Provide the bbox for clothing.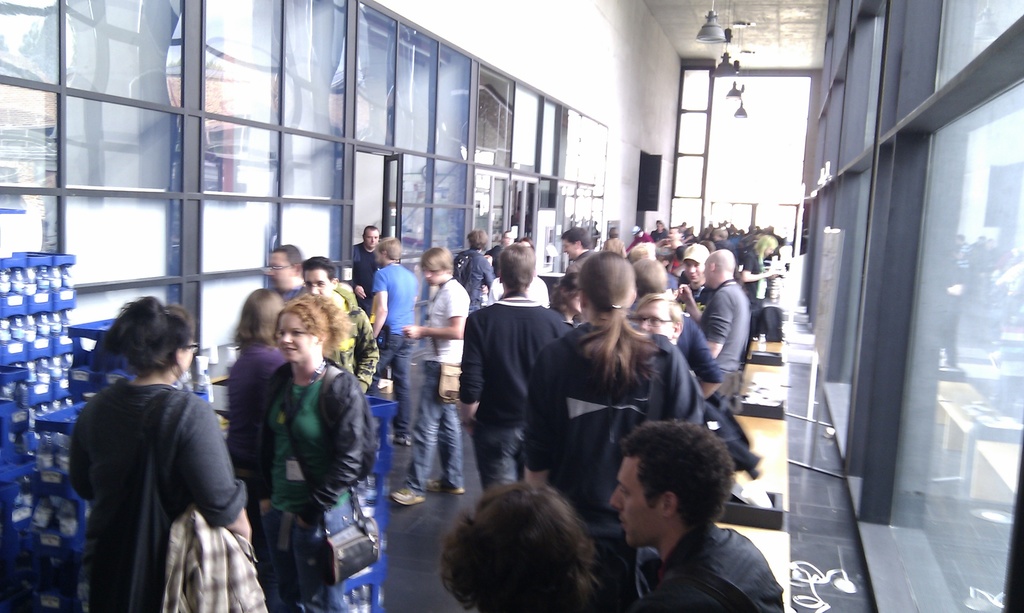
<box>246,347,385,610</box>.
